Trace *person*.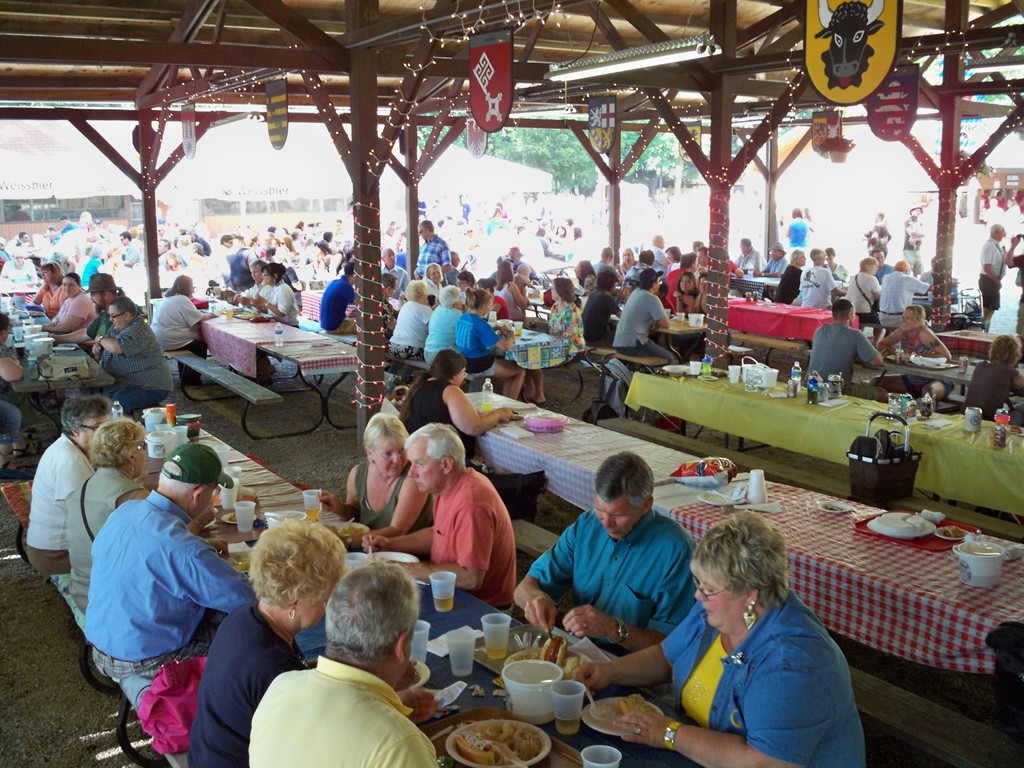
Traced to <region>916, 257, 955, 300</region>.
